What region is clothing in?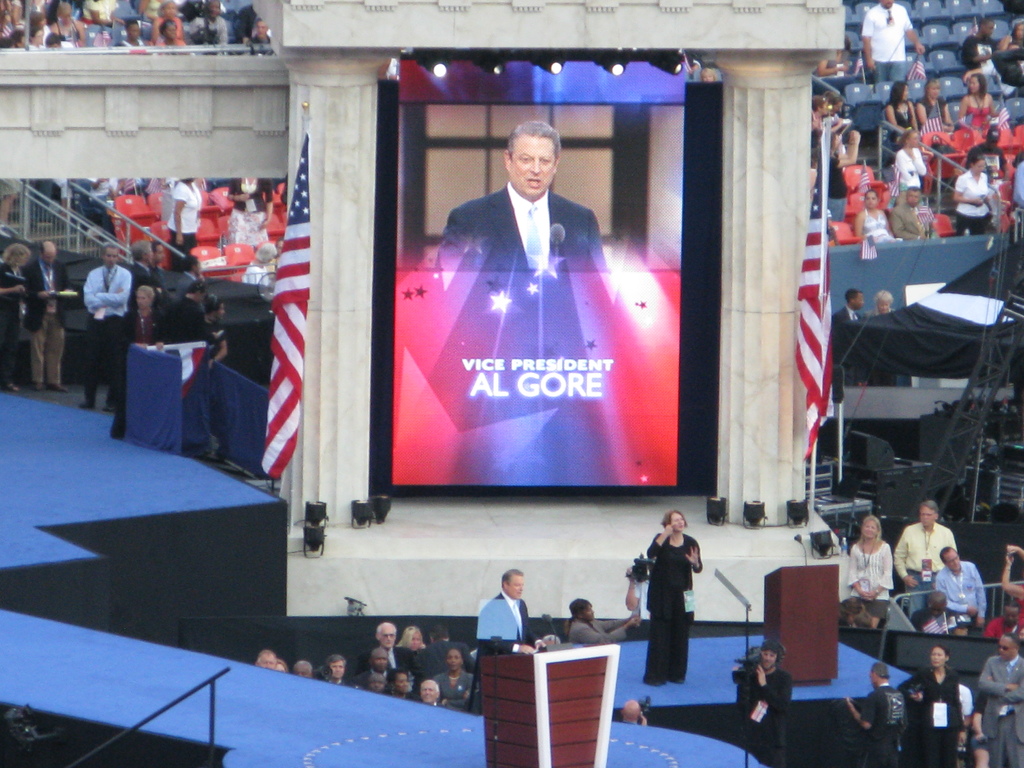
[left=911, top=610, right=952, bottom=639].
